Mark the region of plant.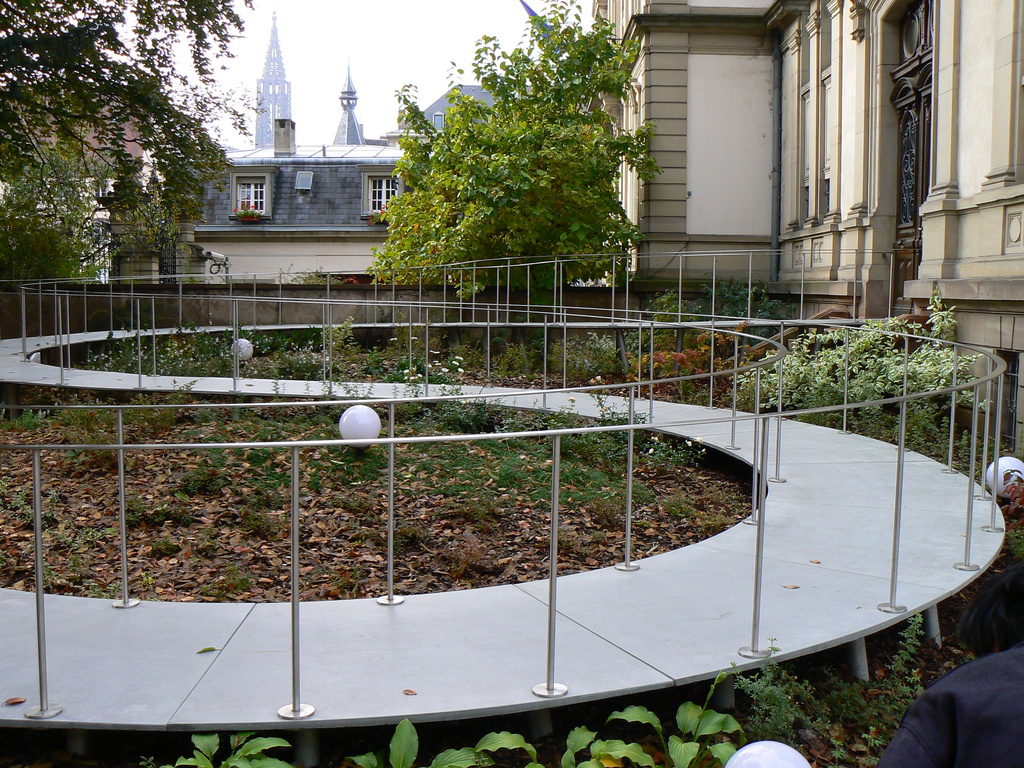
Region: box(153, 534, 179, 555).
